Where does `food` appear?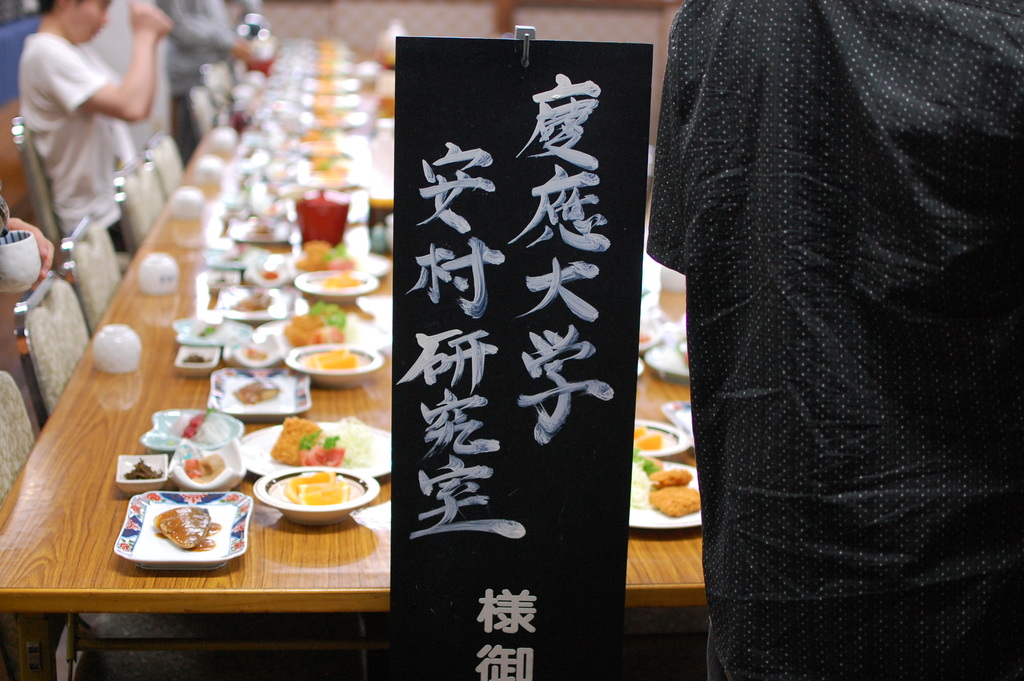
Appears at box=[281, 466, 351, 505].
